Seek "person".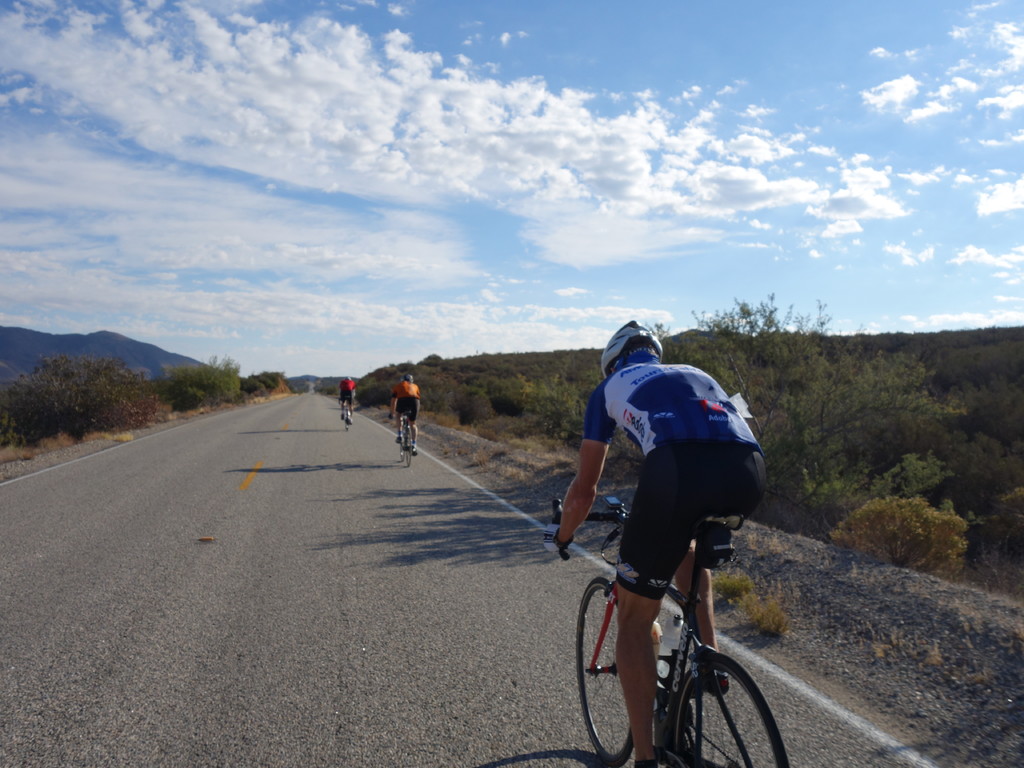
(left=335, top=372, right=361, bottom=424).
